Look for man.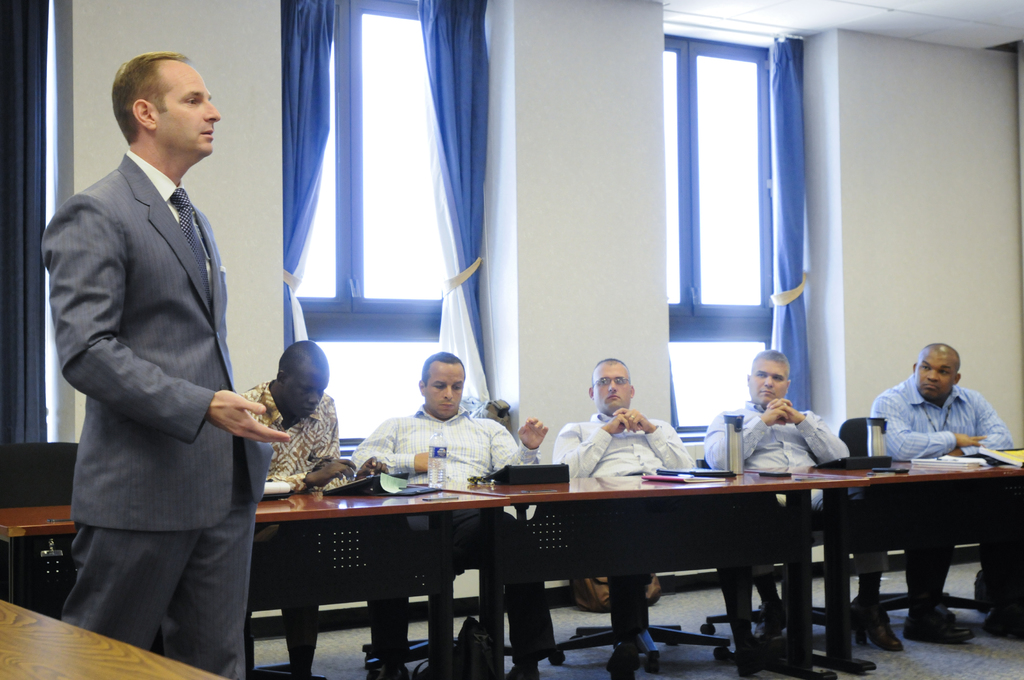
Found: select_region(237, 339, 357, 679).
